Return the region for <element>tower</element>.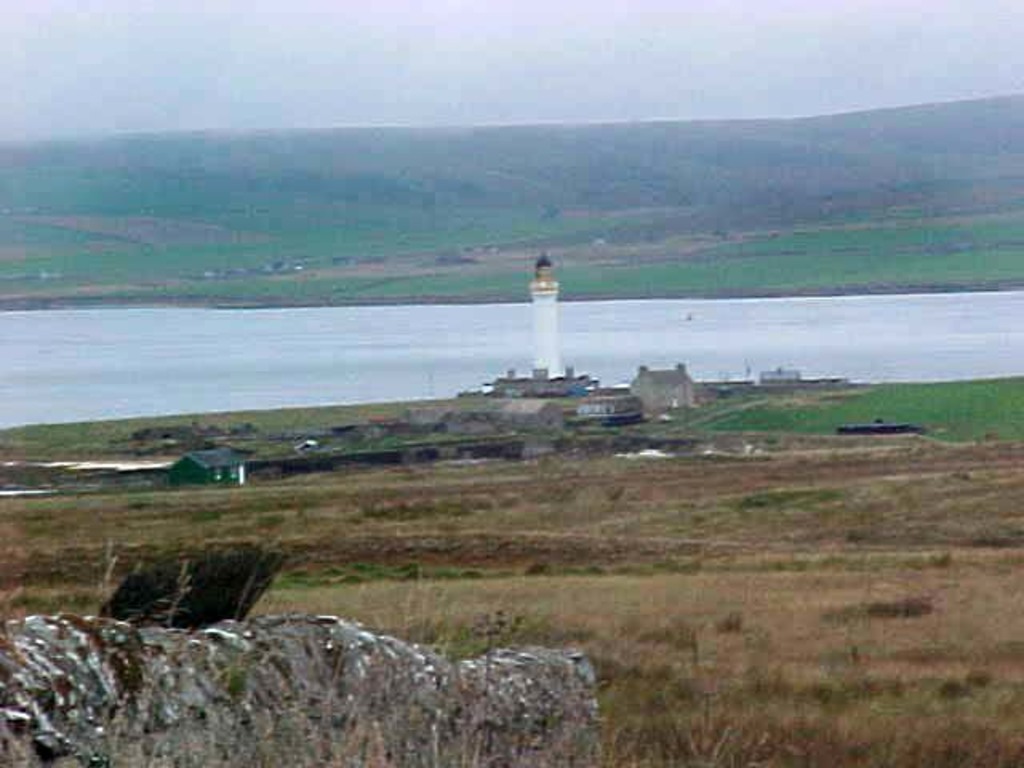
rect(526, 258, 563, 376).
